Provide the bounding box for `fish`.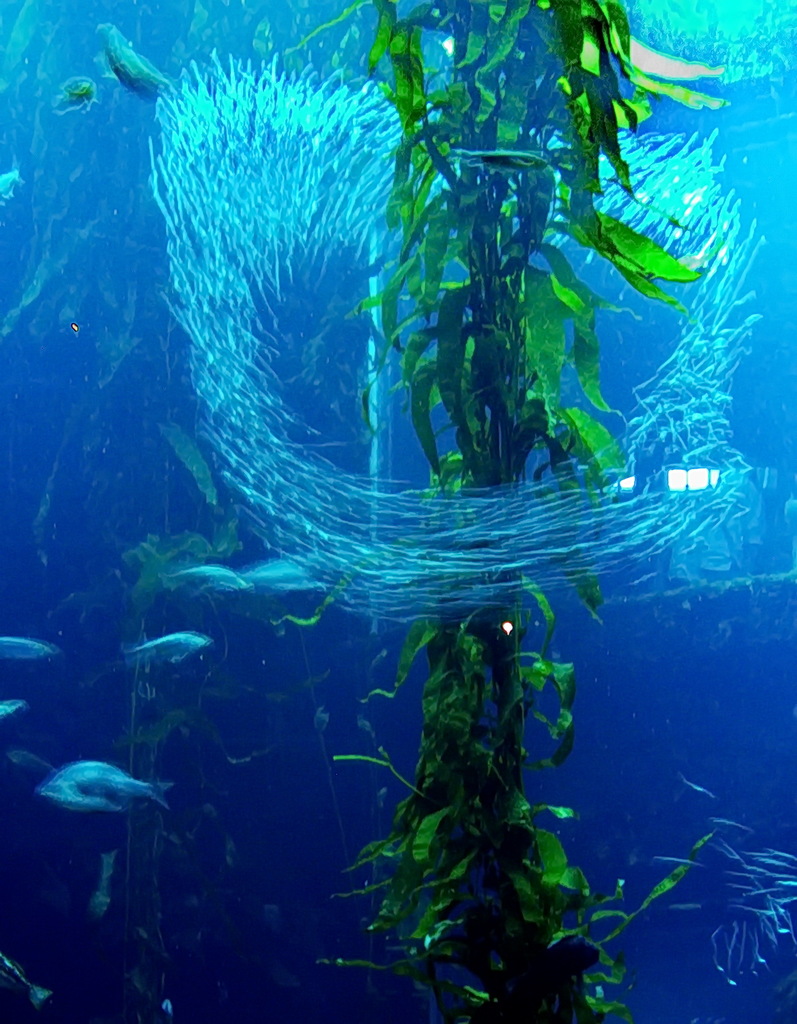
BBox(172, 559, 250, 601).
